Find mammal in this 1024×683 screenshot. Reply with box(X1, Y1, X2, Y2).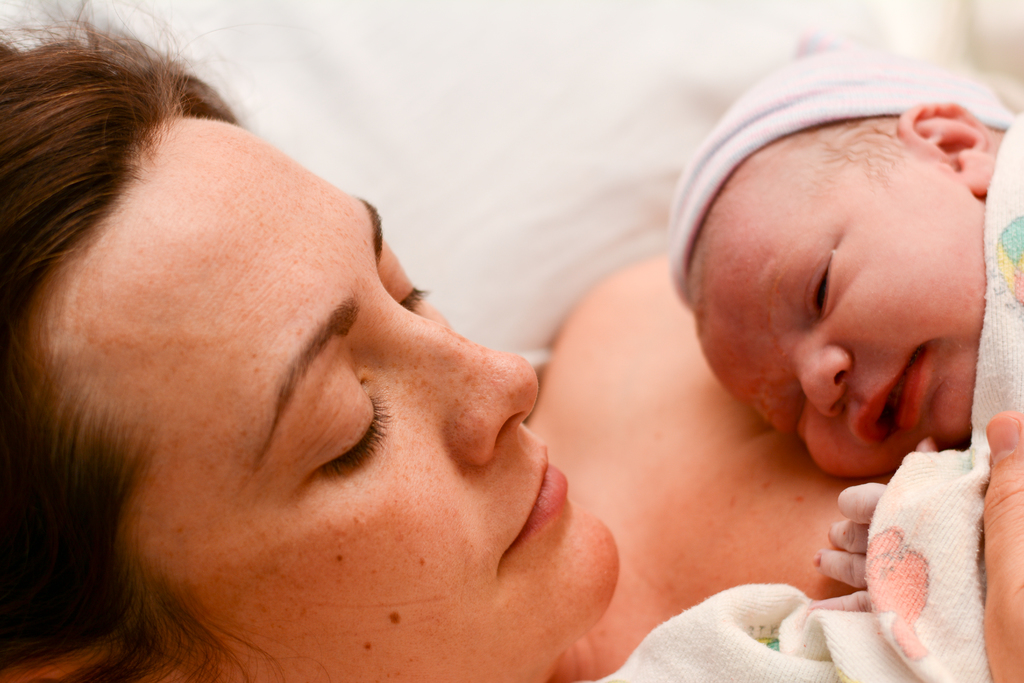
box(0, 8, 1023, 682).
